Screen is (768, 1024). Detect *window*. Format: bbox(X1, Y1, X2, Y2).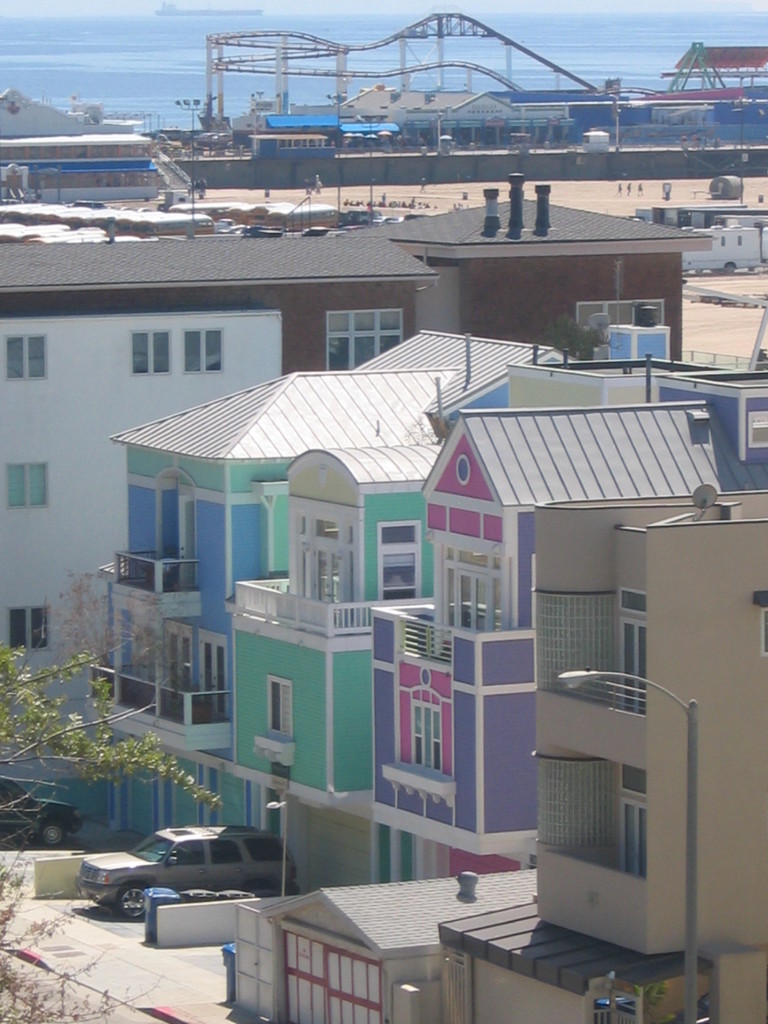
bbox(202, 330, 222, 366).
